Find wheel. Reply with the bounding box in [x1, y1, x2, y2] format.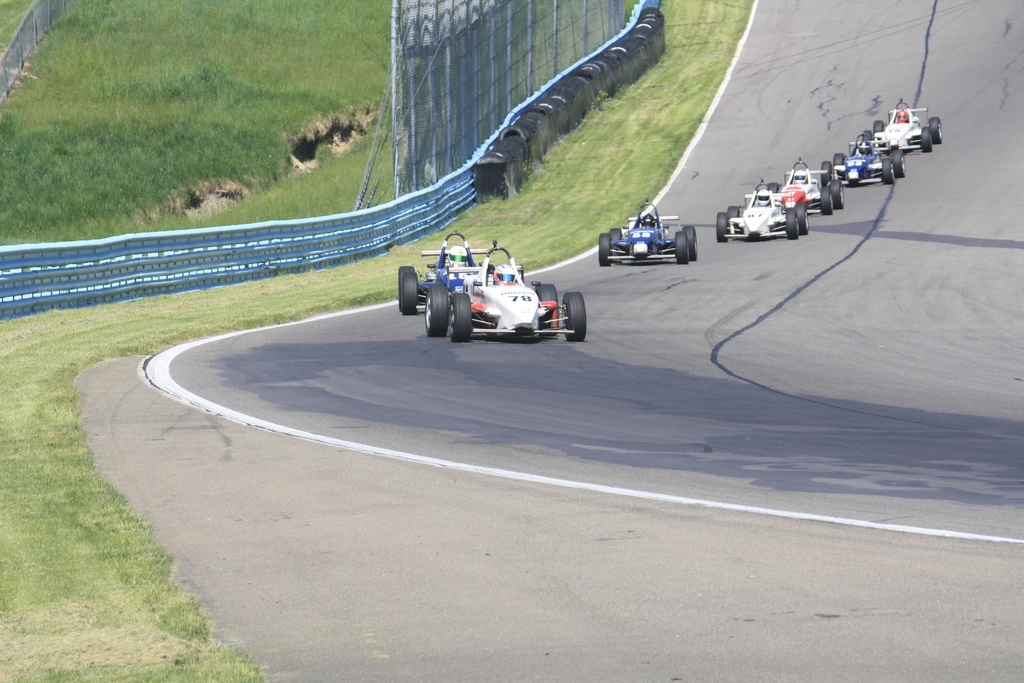
[394, 265, 413, 308].
